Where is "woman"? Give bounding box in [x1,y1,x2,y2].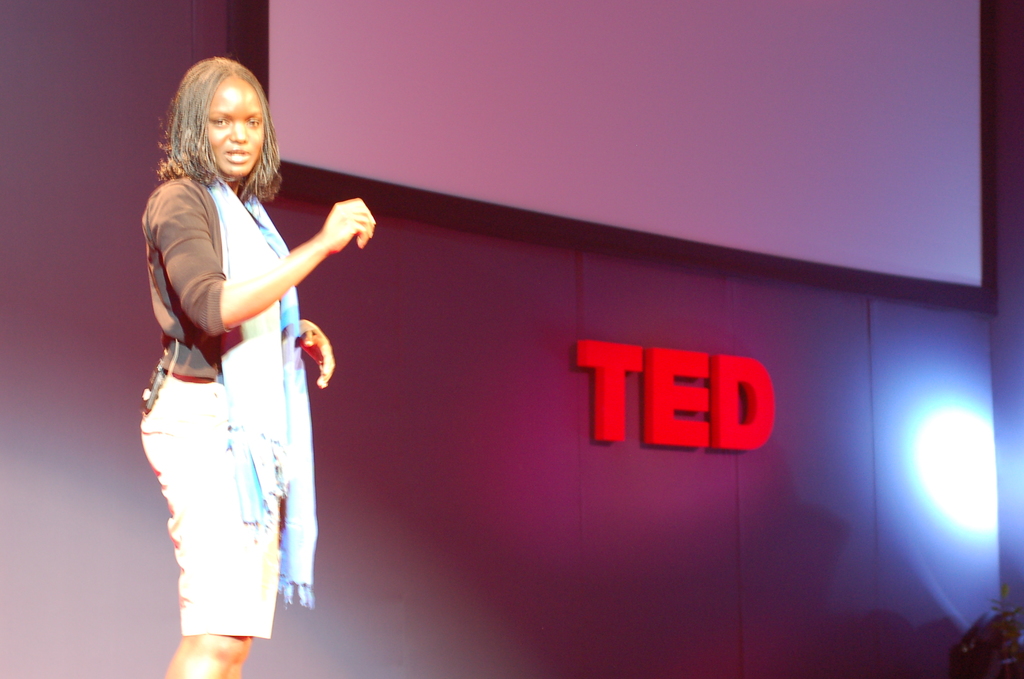
[132,40,396,678].
